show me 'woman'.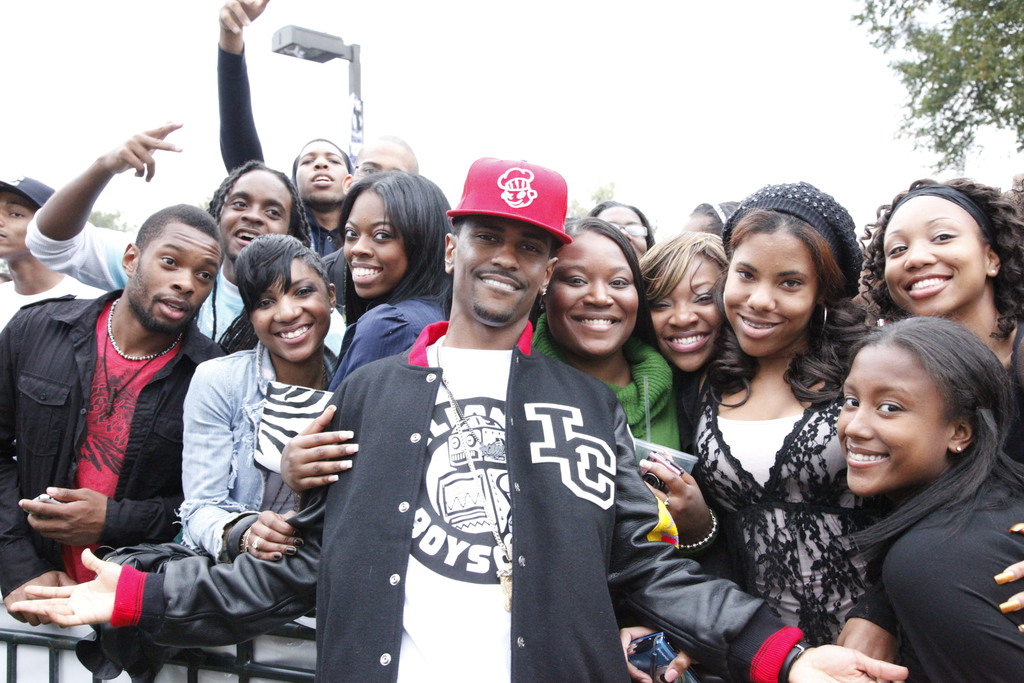
'woman' is here: l=589, t=199, r=656, b=259.
